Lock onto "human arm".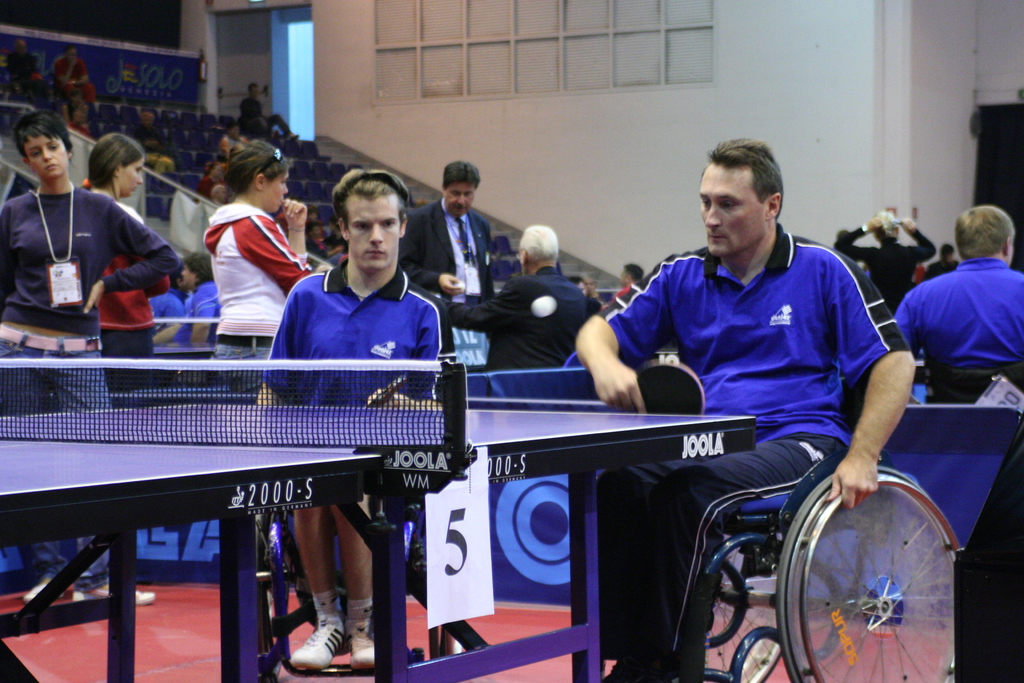
Locked: 399,210,467,295.
